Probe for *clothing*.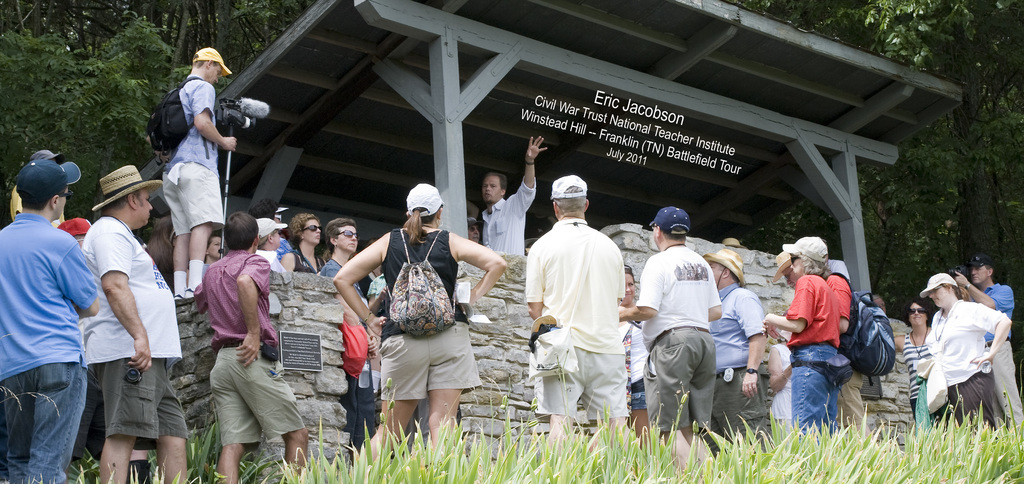
Probe result: locate(706, 270, 772, 456).
